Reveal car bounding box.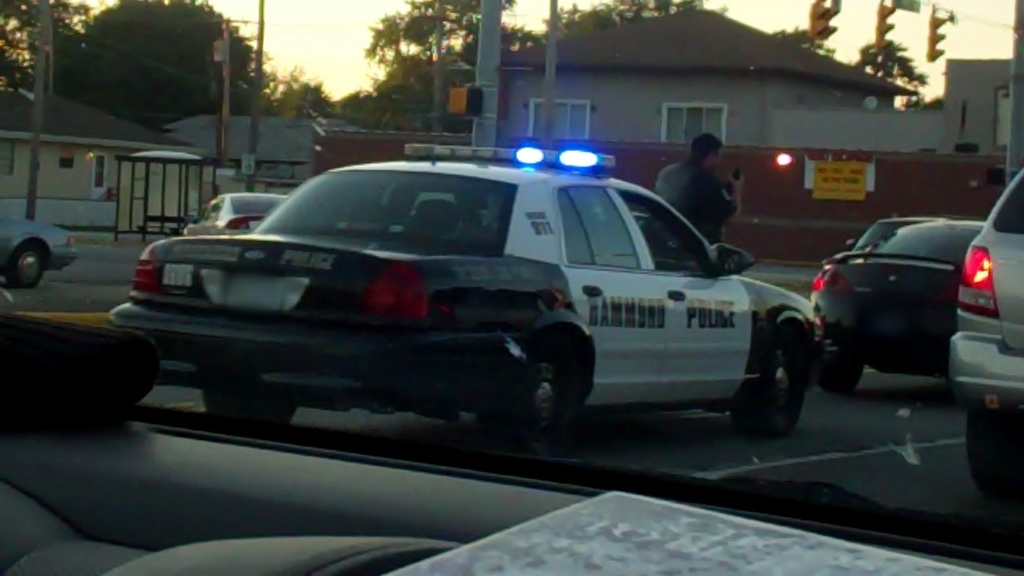
Revealed: x1=180 y1=190 x2=314 y2=236.
